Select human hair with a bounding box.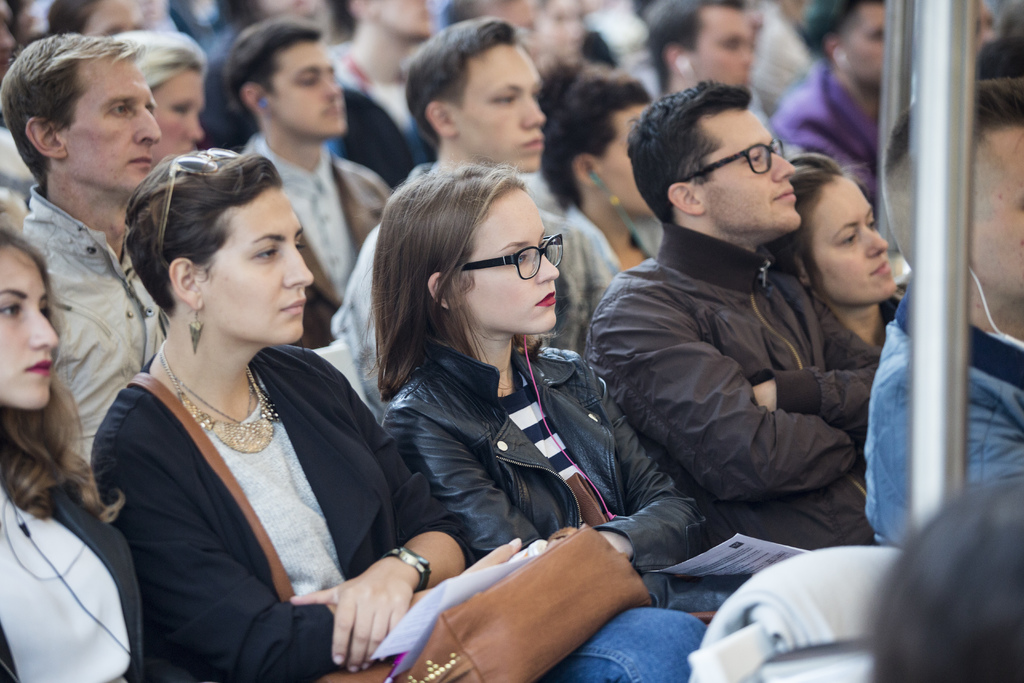
[x1=801, y1=0, x2=882, y2=66].
